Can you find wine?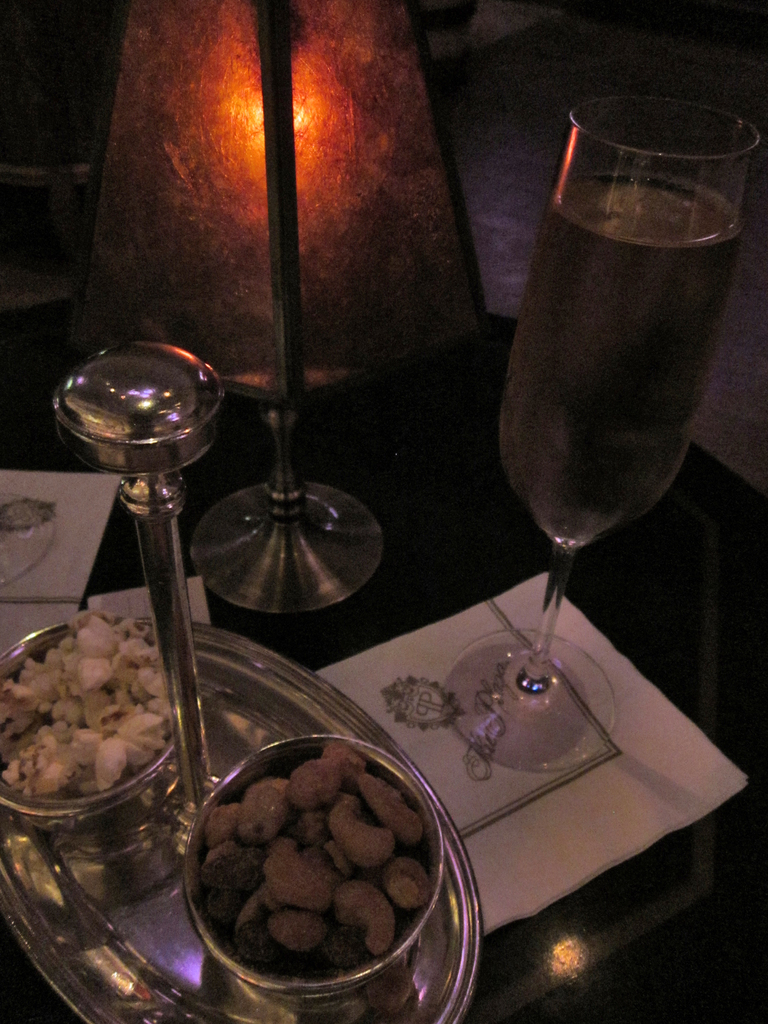
Yes, bounding box: locate(467, 72, 734, 856).
